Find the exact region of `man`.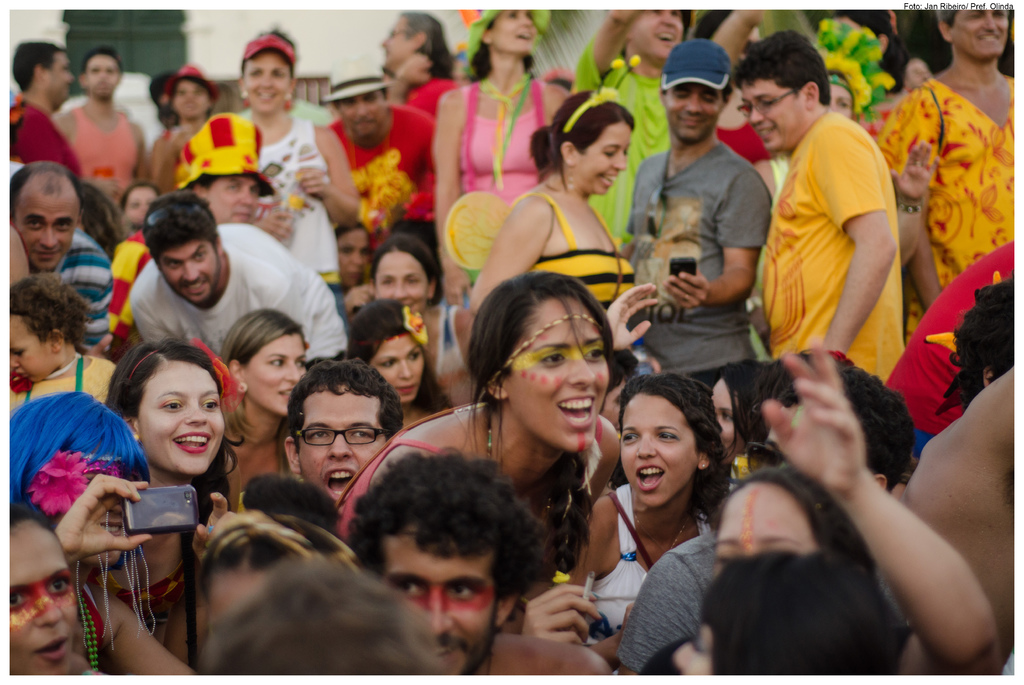
Exact region: detection(571, 0, 764, 257).
